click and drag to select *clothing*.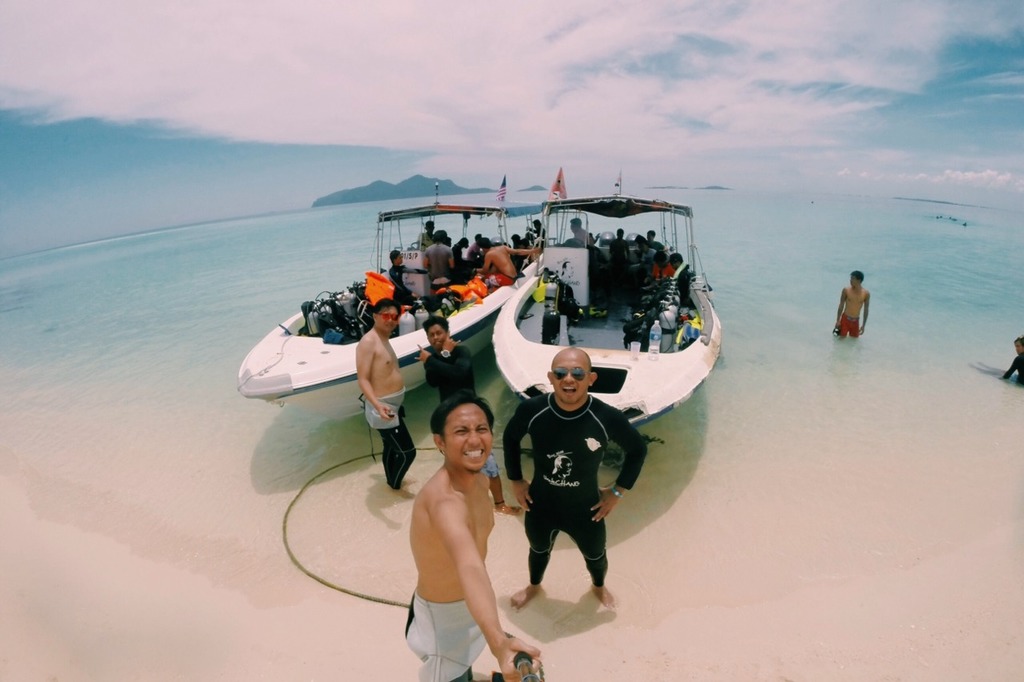
Selection: [left=664, top=264, right=694, bottom=313].
